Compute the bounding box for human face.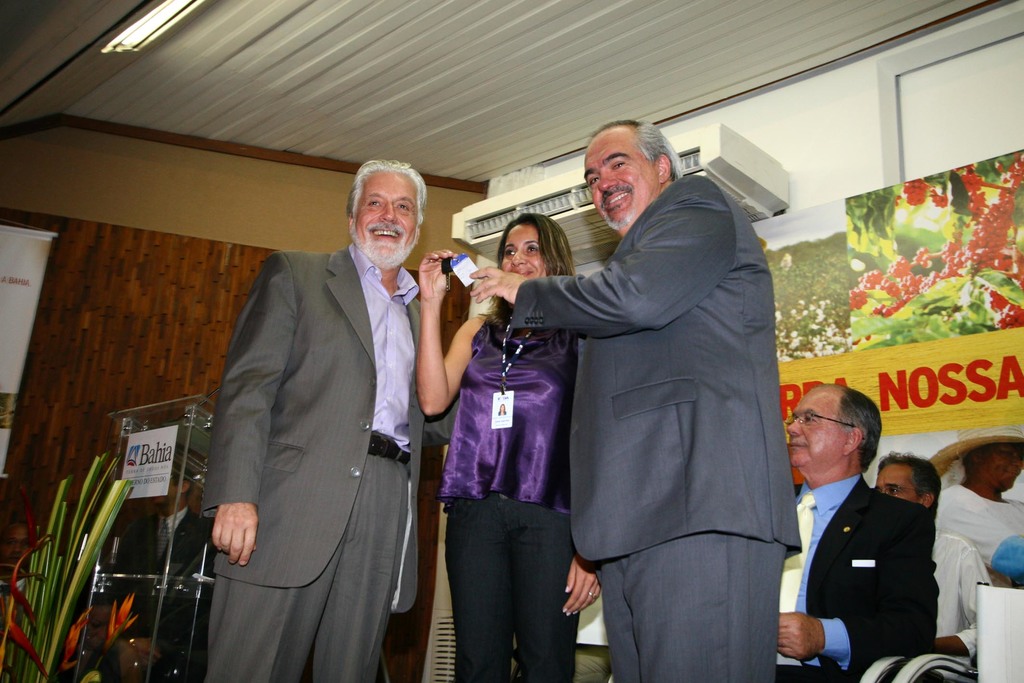
BBox(983, 440, 1023, 491).
